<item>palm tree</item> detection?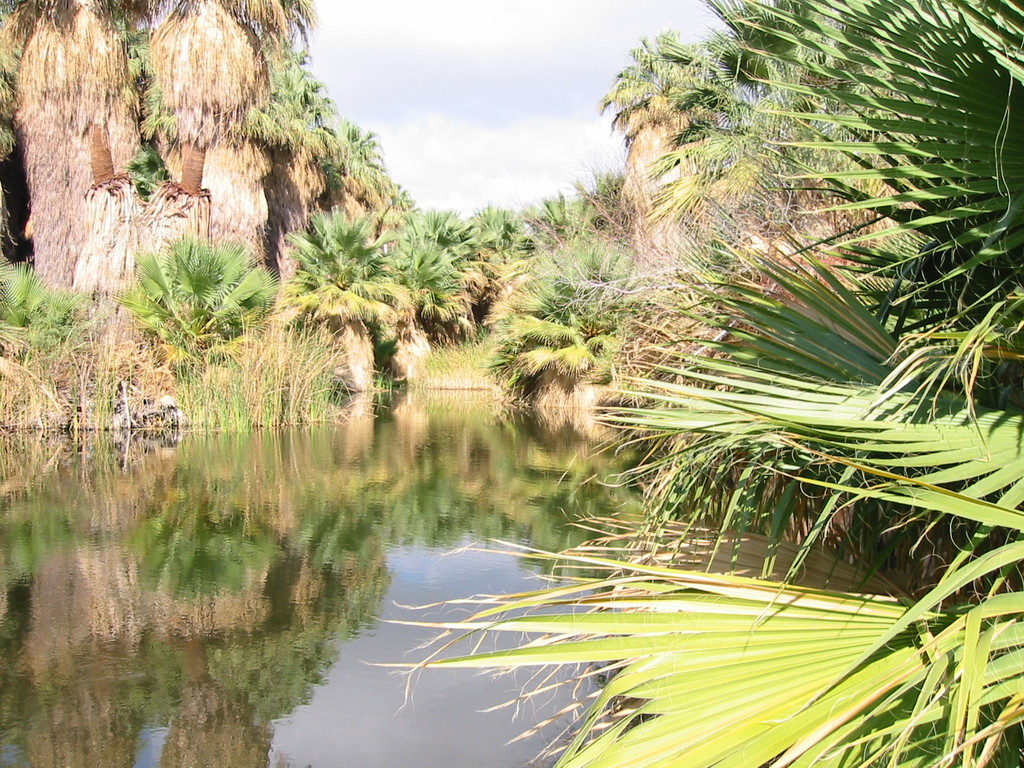
BBox(570, 188, 623, 298)
